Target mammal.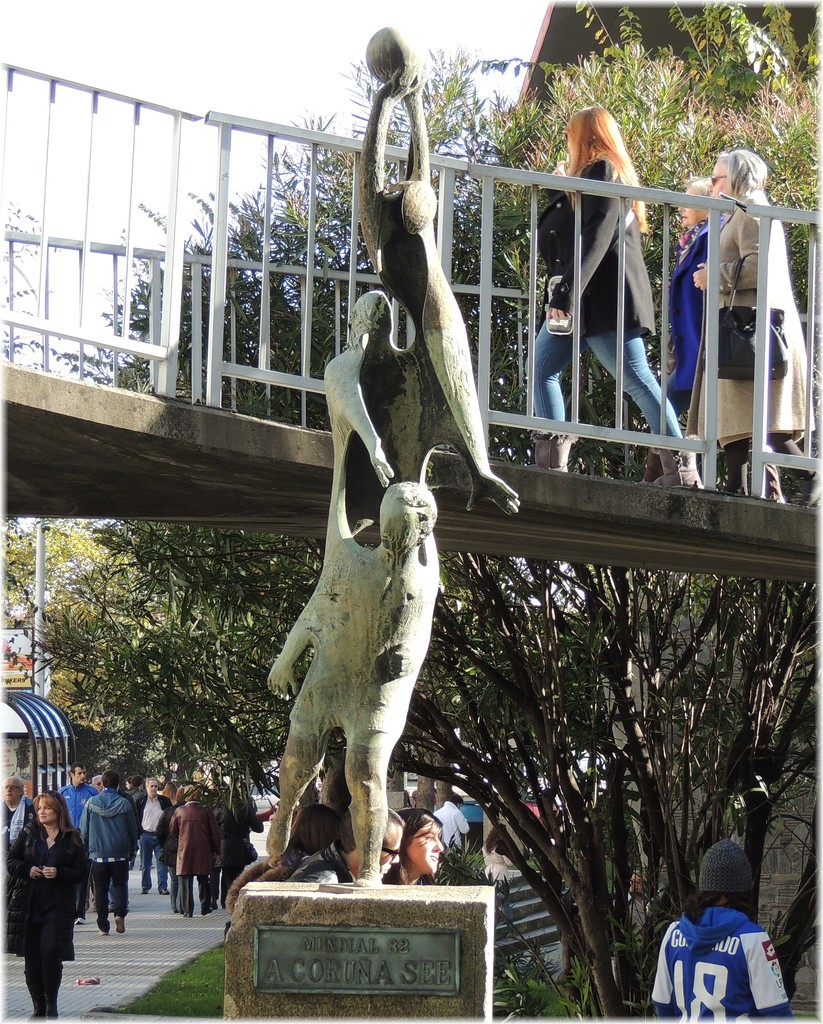
Target region: [left=154, top=785, right=187, bottom=908].
